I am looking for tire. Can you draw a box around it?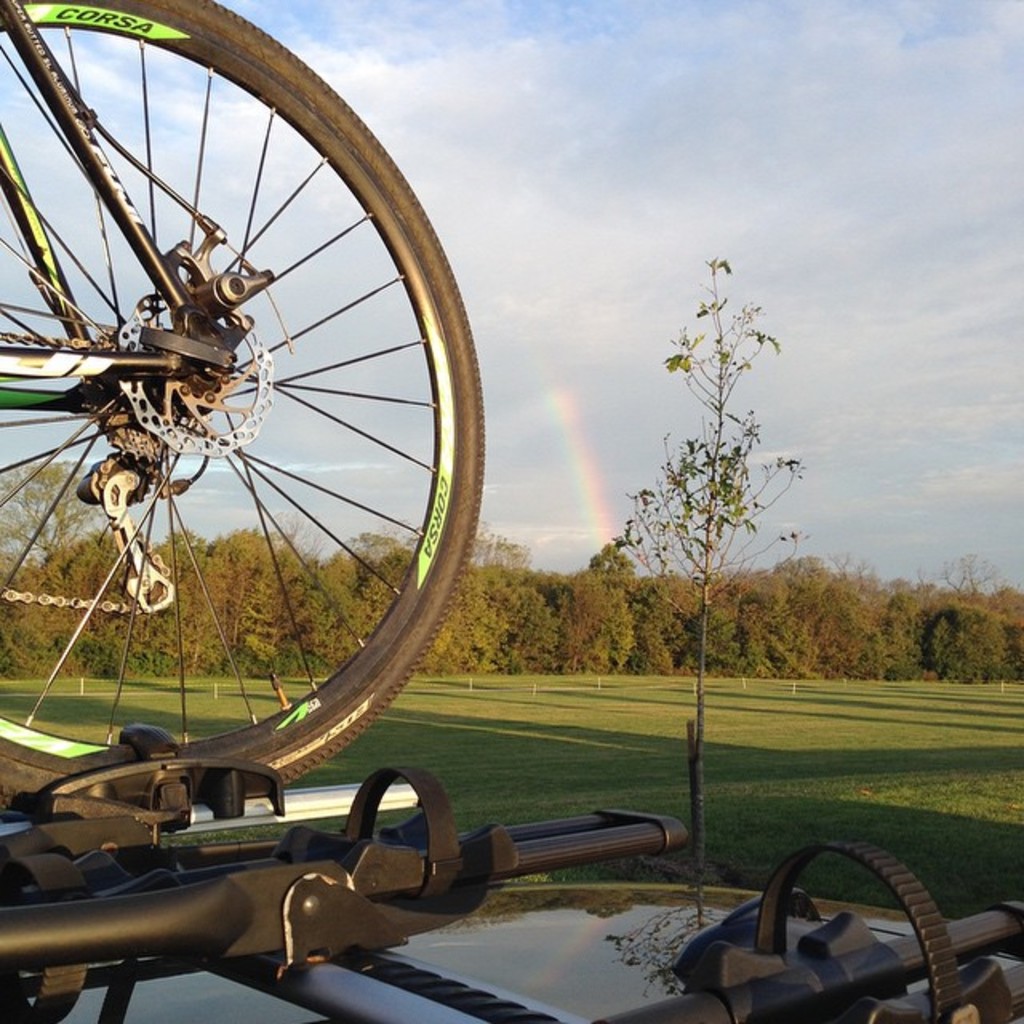
Sure, the bounding box is [x1=0, y1=0, x2=493, y2=816].
